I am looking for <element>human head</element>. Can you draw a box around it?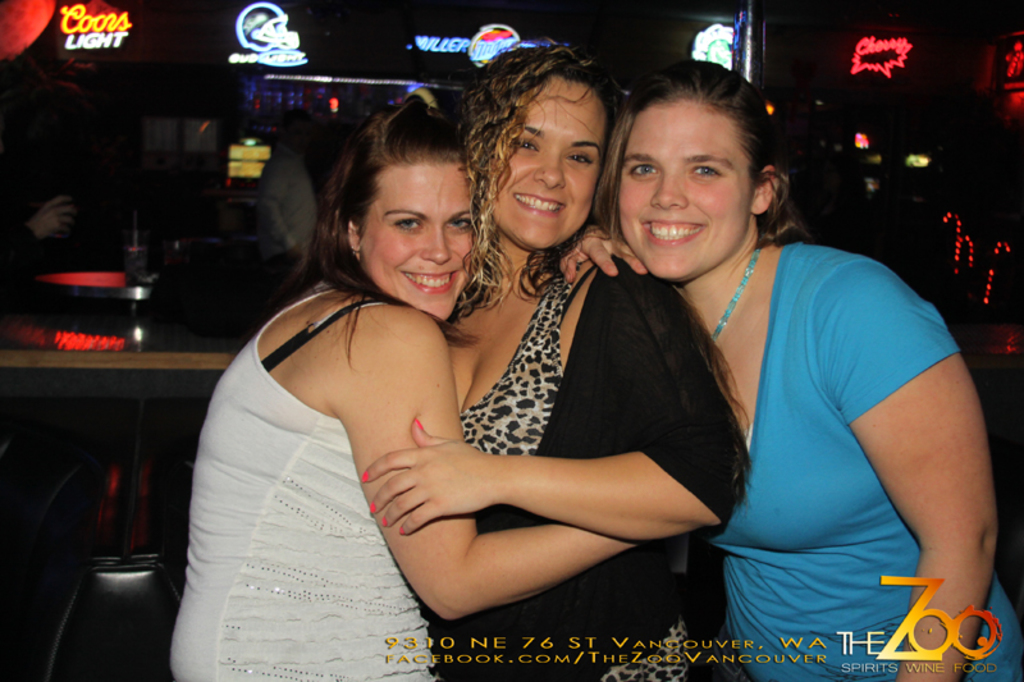
Sure, the bounding box is <region>604, 61, 780, 290</region>.
